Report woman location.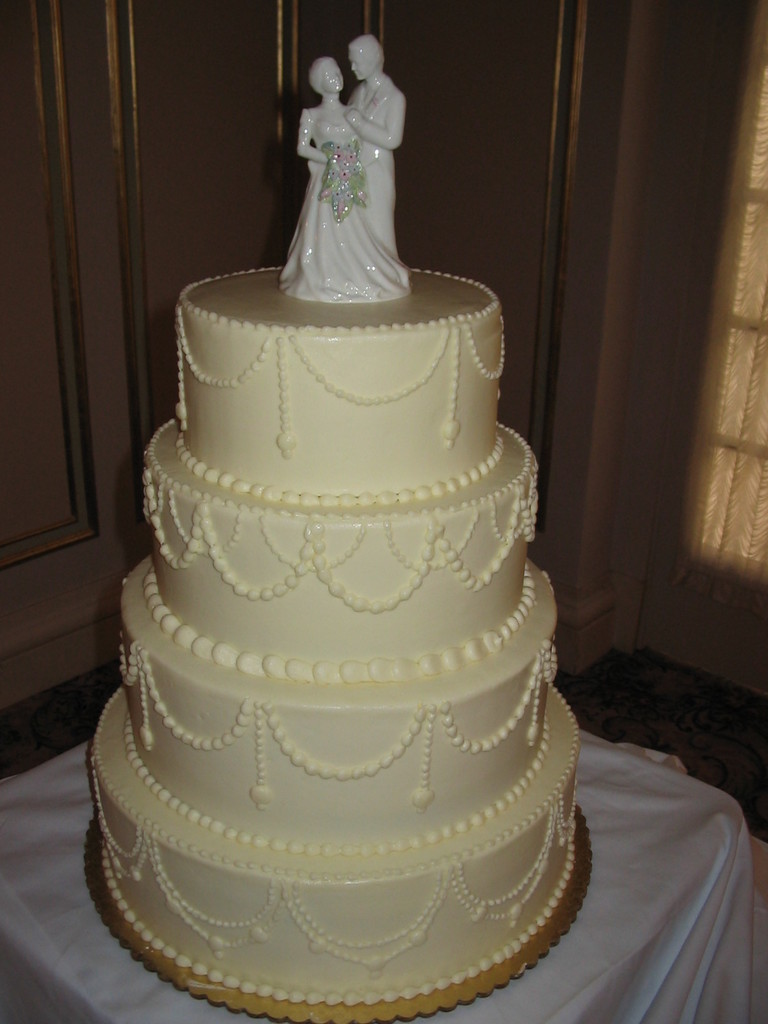
Report: box(273, 28, 436, 297).
